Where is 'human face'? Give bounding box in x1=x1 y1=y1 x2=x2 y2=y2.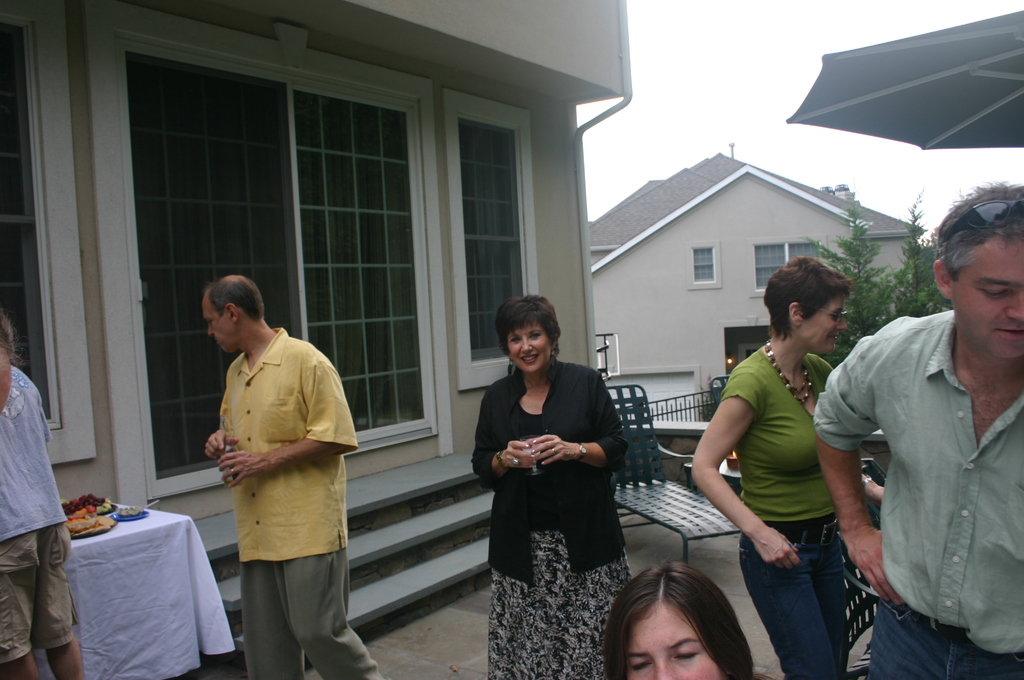
x1=202 y1=292 x2=238 y2=355.
